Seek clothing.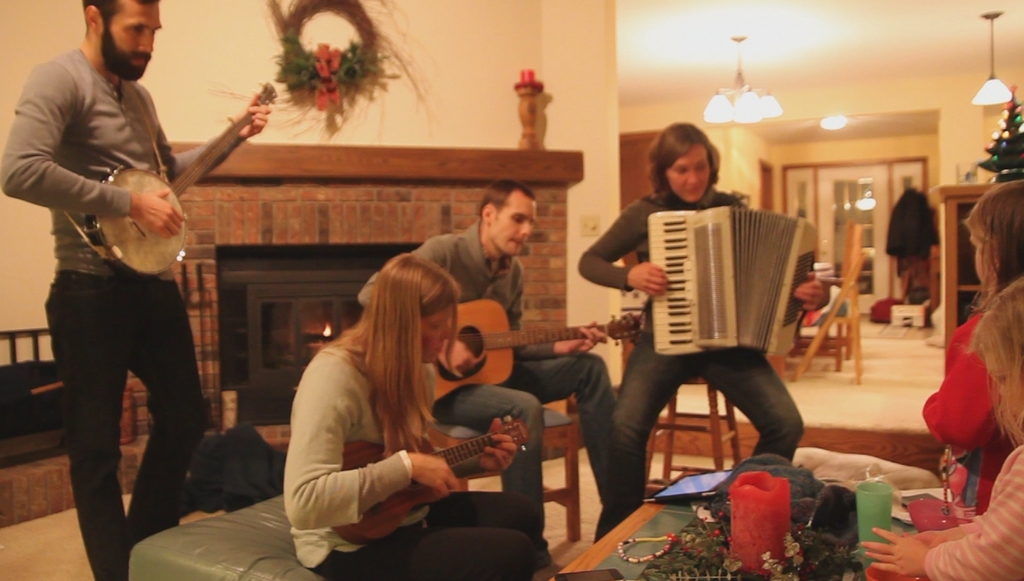
360,215,624,523.
